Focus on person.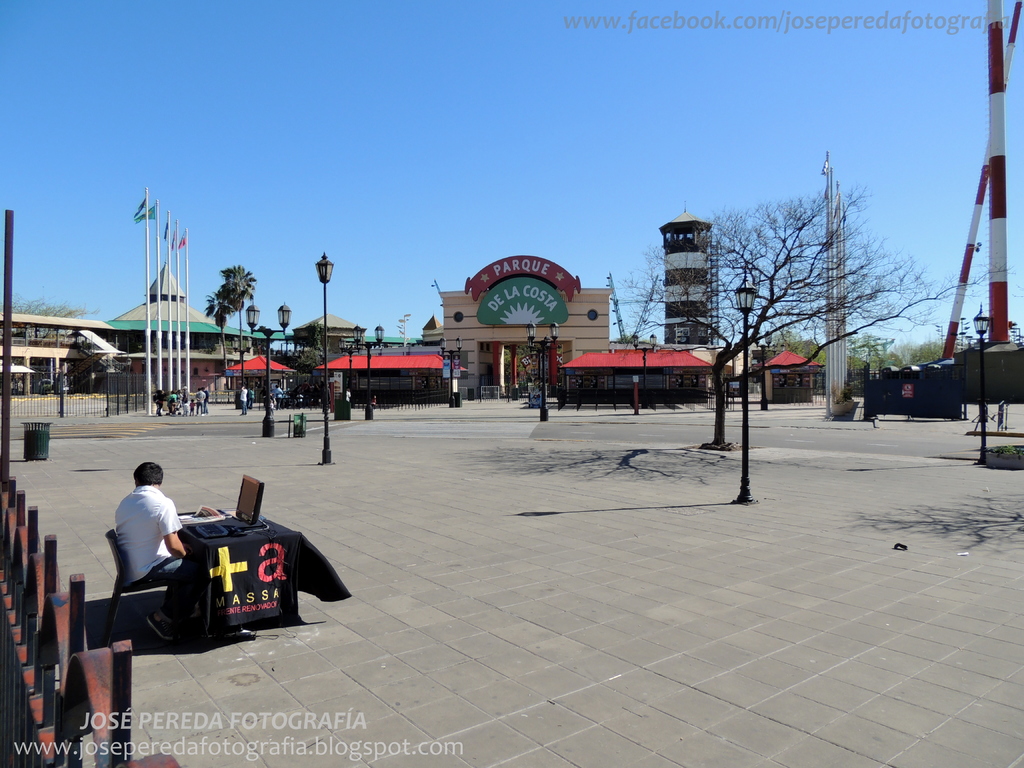
Focused at {"x1": 279, "y1": 382, "x2": 287, "y2": 410}.
